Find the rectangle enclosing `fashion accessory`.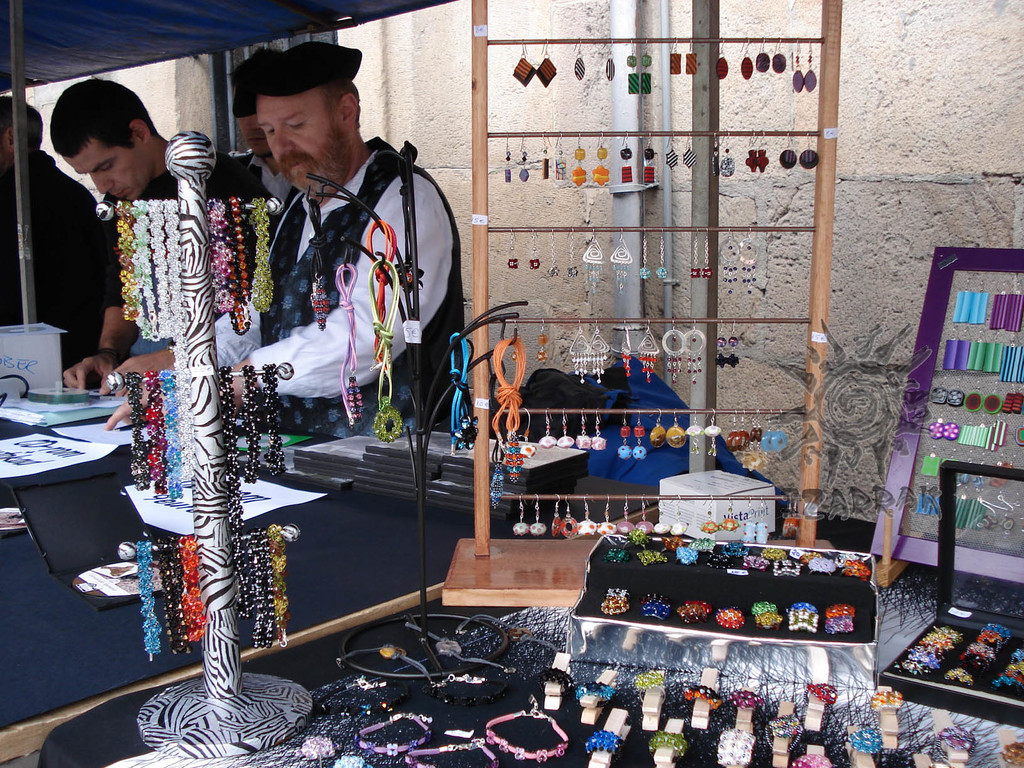
Rect(678, 597, 710, 623).
